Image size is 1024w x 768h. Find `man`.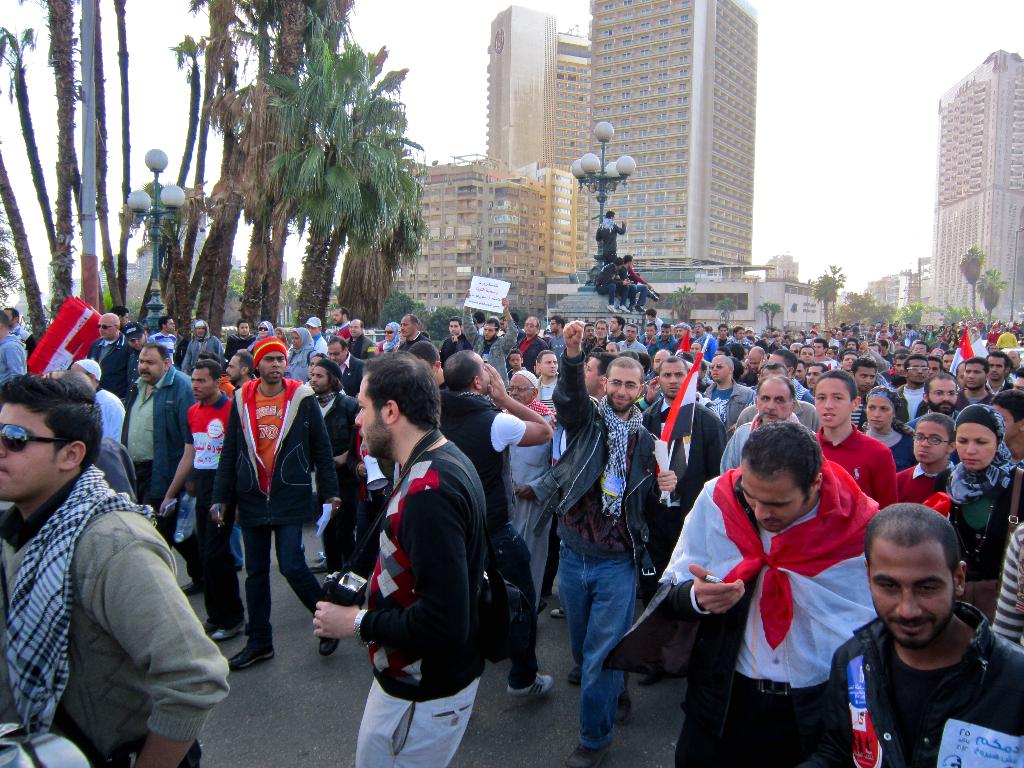
locate(798, 344, 816, 364).
